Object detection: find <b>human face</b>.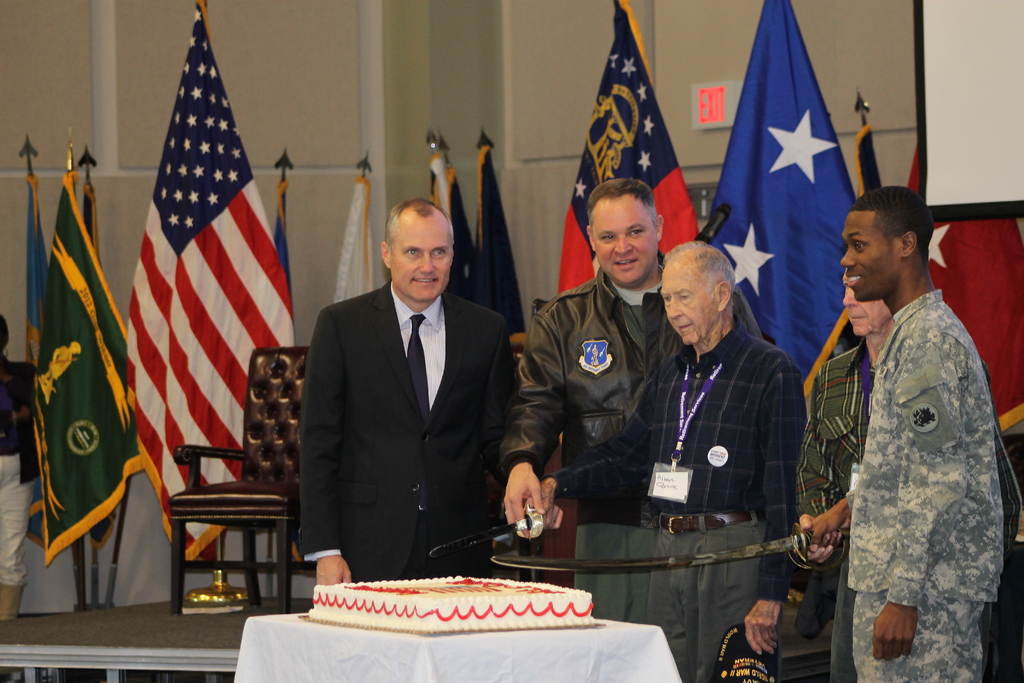
l=589, t=192, r=657, b=286.
